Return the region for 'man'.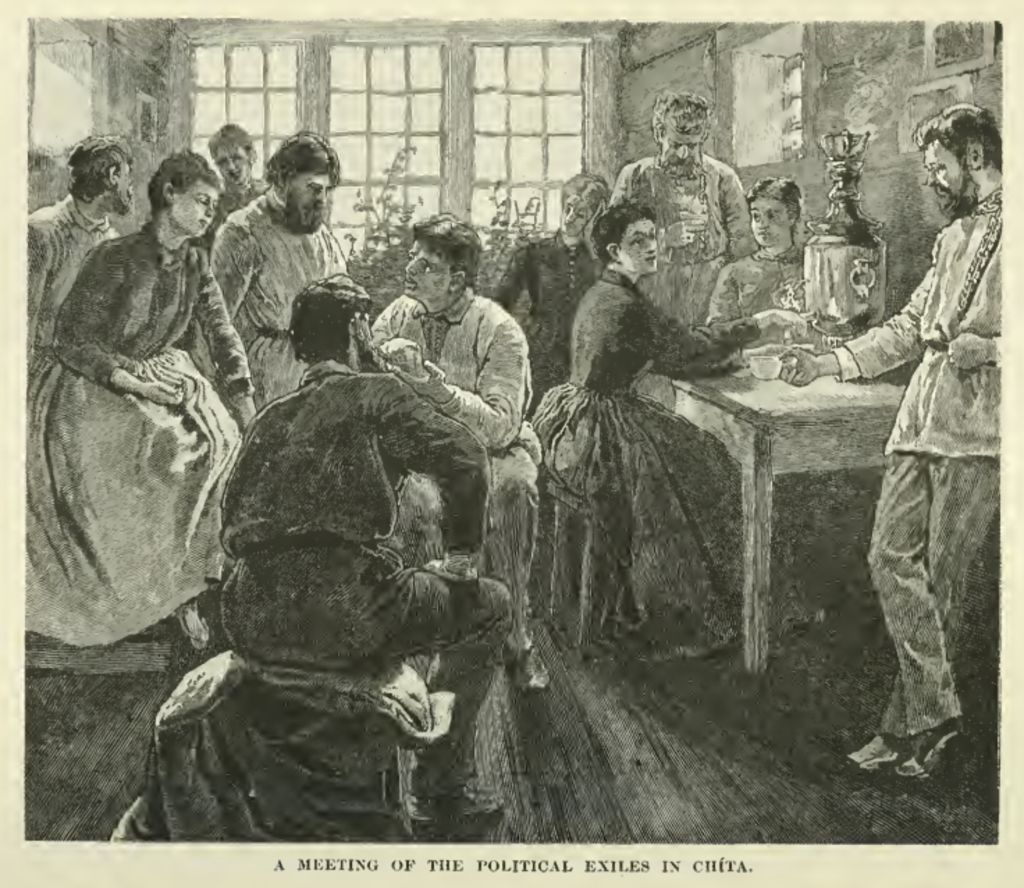
box(220, 276, 519, 824).
